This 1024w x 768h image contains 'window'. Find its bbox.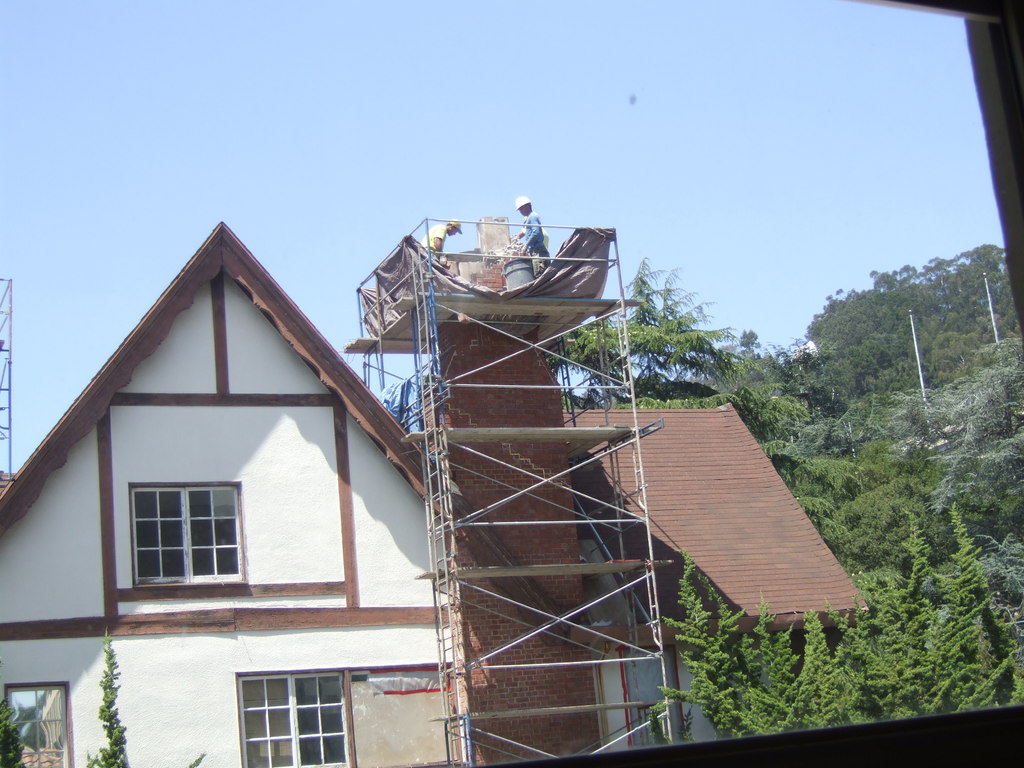
bbox=[7, 682, 70, 767].
